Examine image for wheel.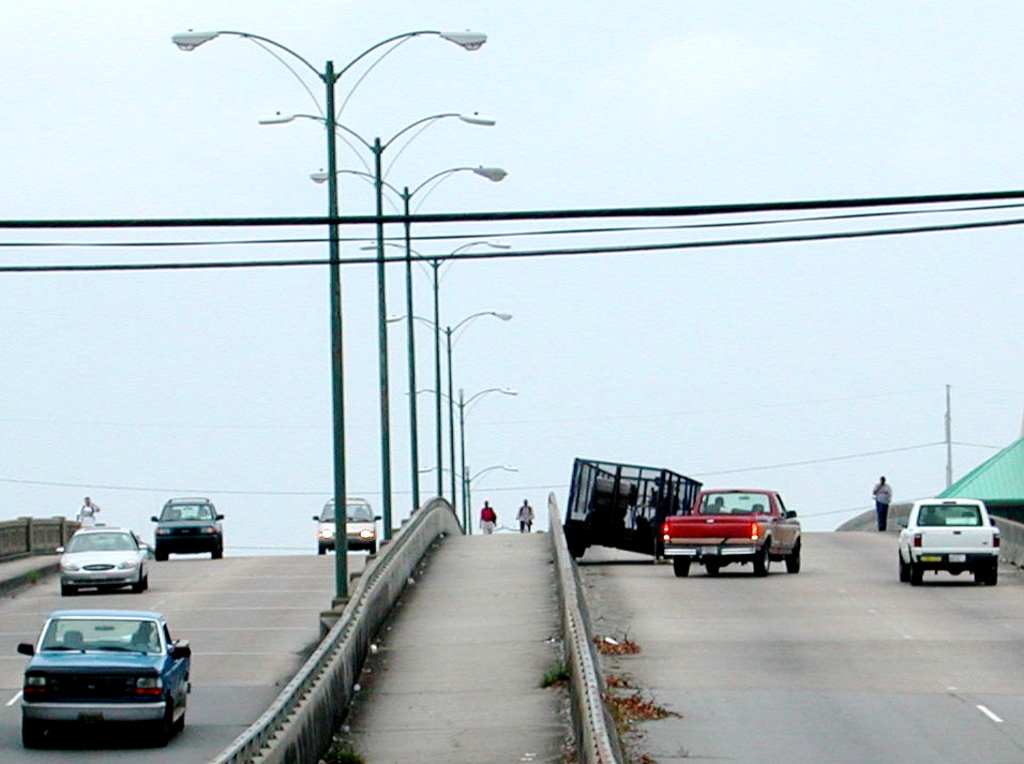
Examination result: {"left": 366, "top": 540, "right": 375, "bottom": 557}.
